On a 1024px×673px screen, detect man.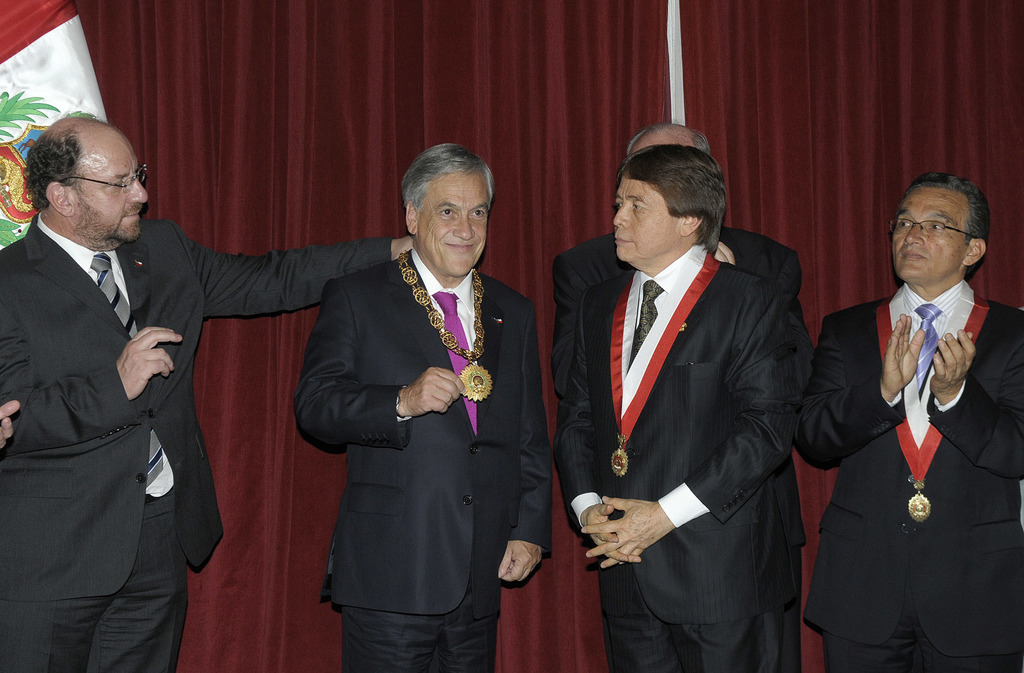
detection(551, 119, 803, 327).
